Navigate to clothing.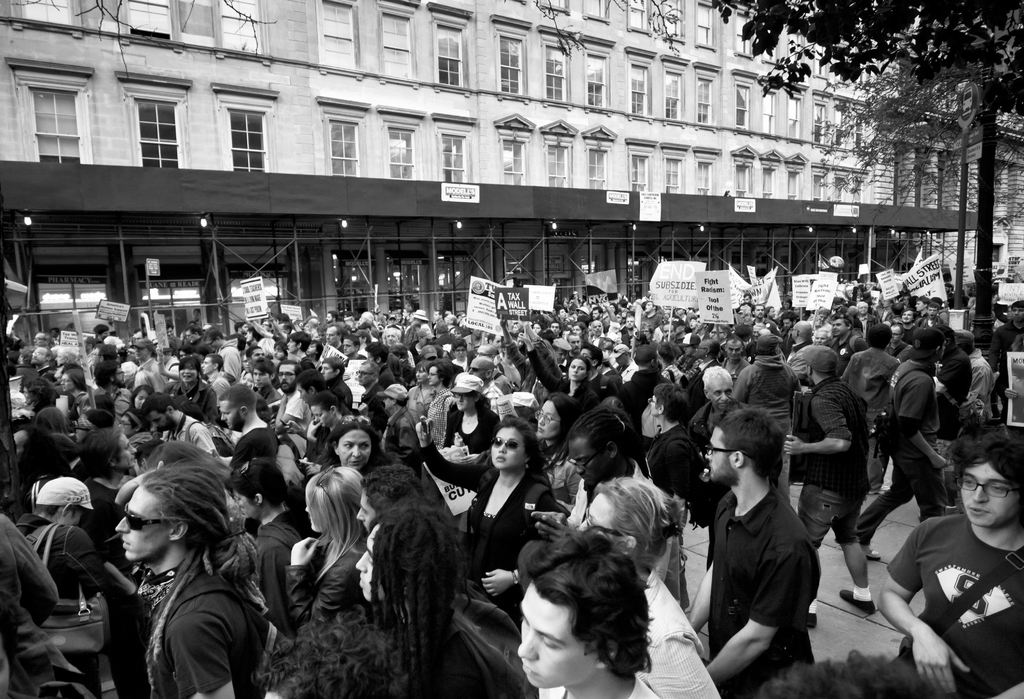
Navigation target: left=259, top=383, right=279, bottom=411.
